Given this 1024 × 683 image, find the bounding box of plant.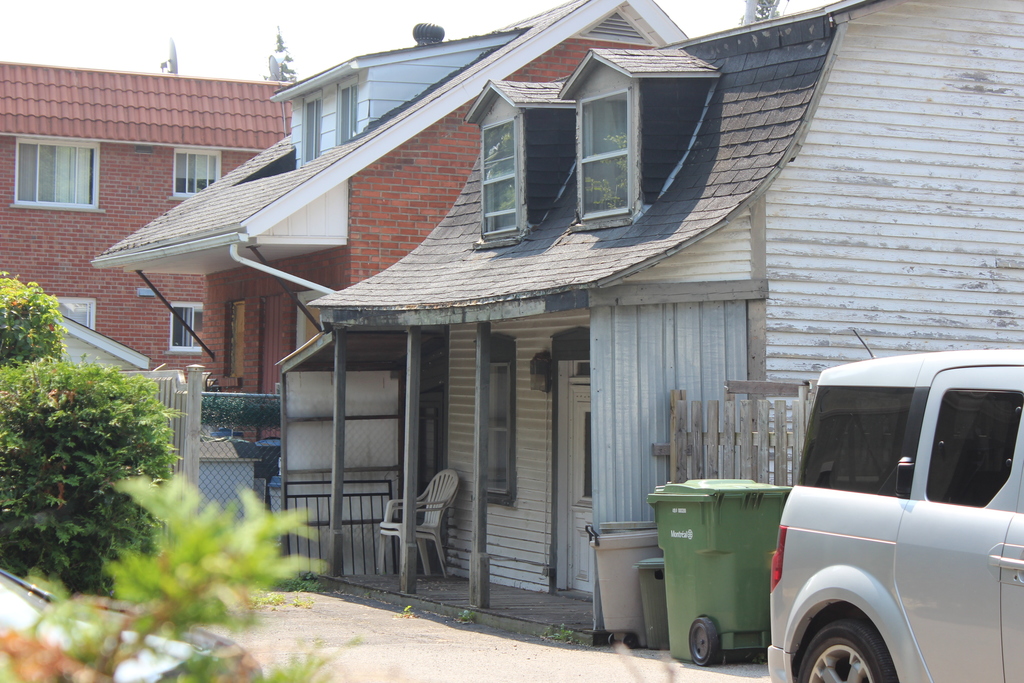
0, 270, 190, 595.
